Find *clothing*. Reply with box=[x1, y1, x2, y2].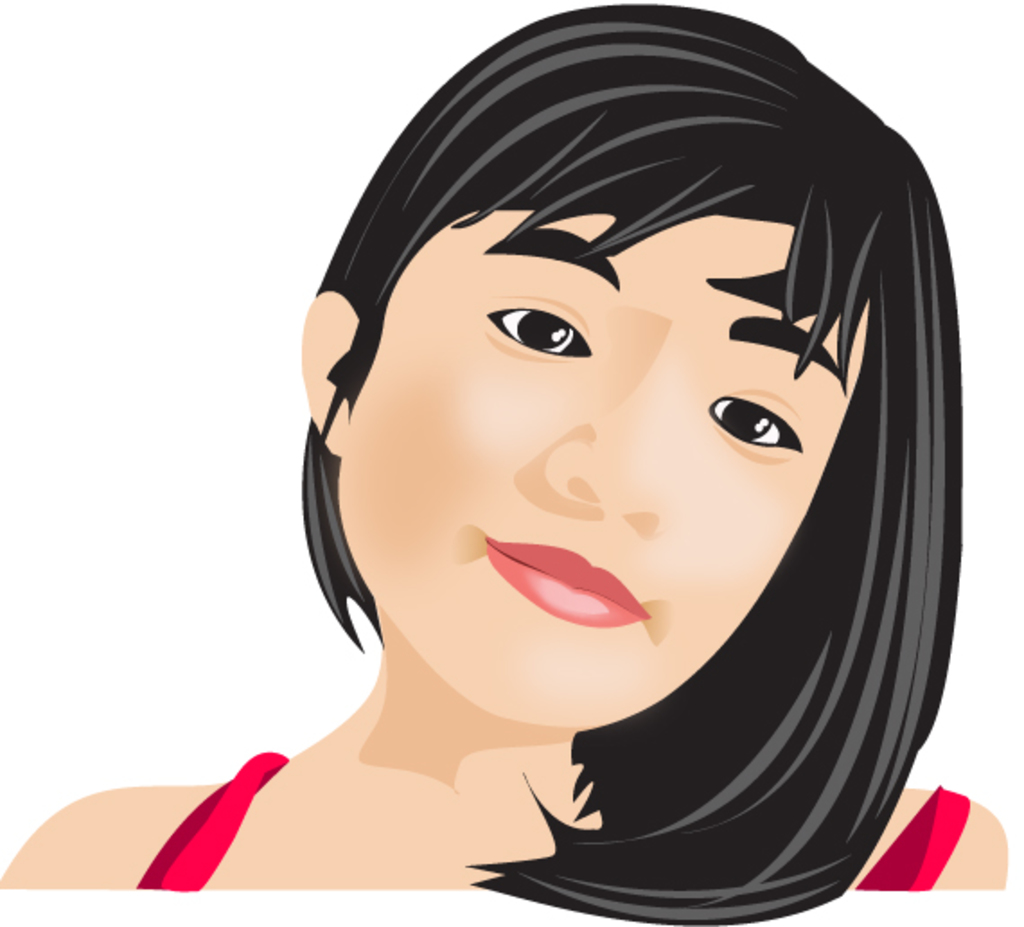
box=[144, 755, 972, 886].
